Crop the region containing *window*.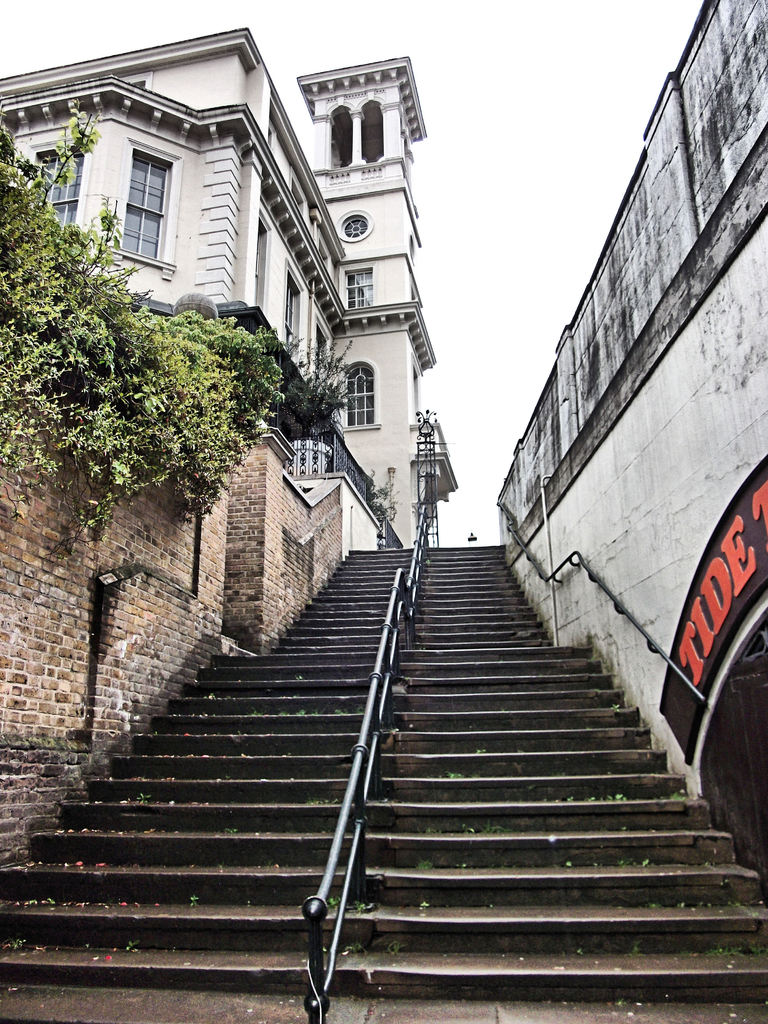
Crop region: 33/141/74/221.
